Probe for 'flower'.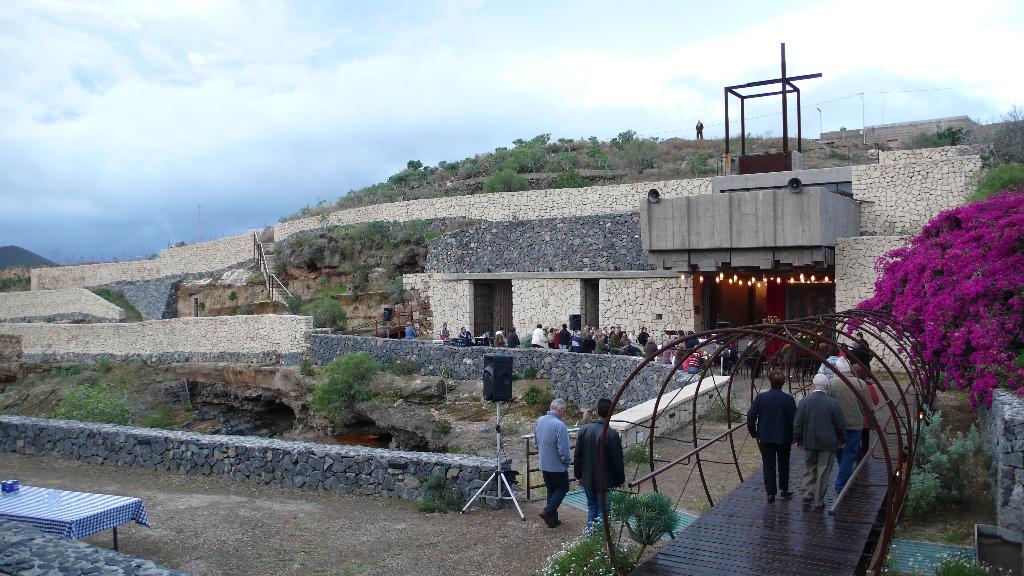
Probe result: (1017, 365, 1023, 377).
